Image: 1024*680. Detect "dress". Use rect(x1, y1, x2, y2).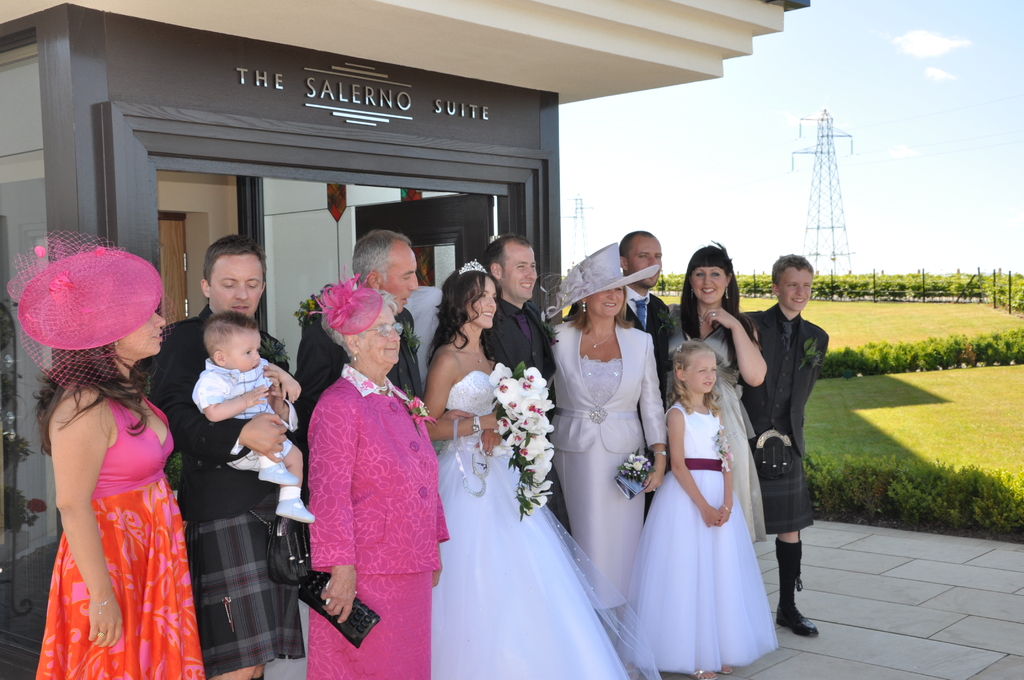
rect(668, 303, 770, 546).
